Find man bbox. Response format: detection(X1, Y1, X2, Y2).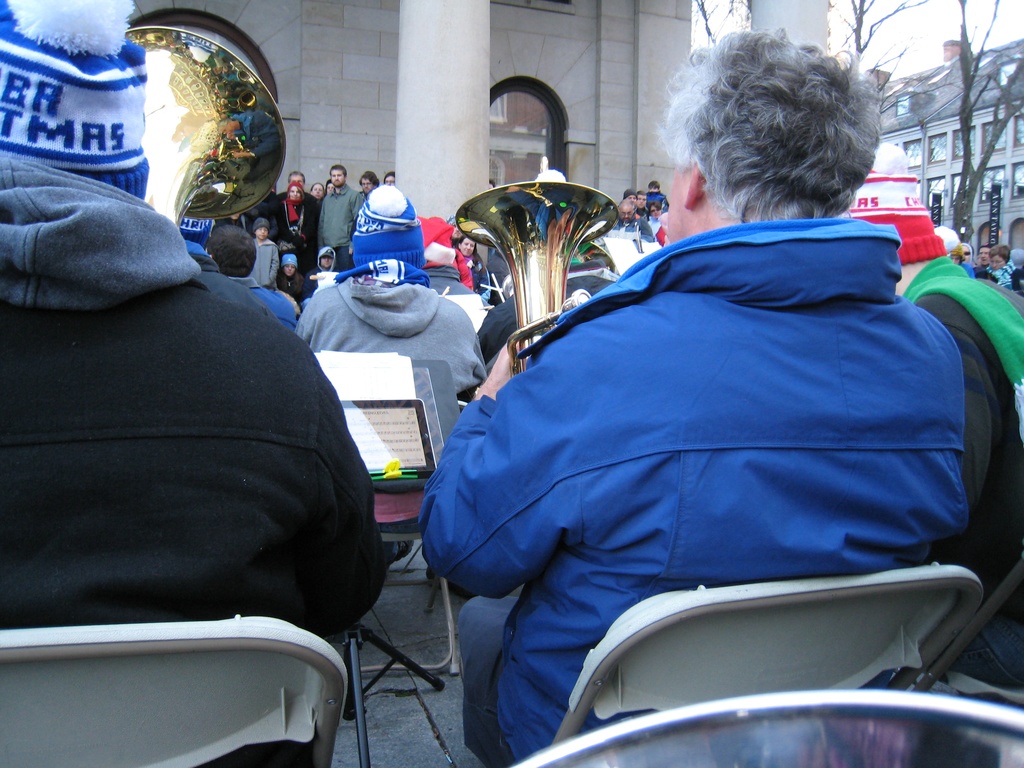
detection(602, 200, 658, 248).
